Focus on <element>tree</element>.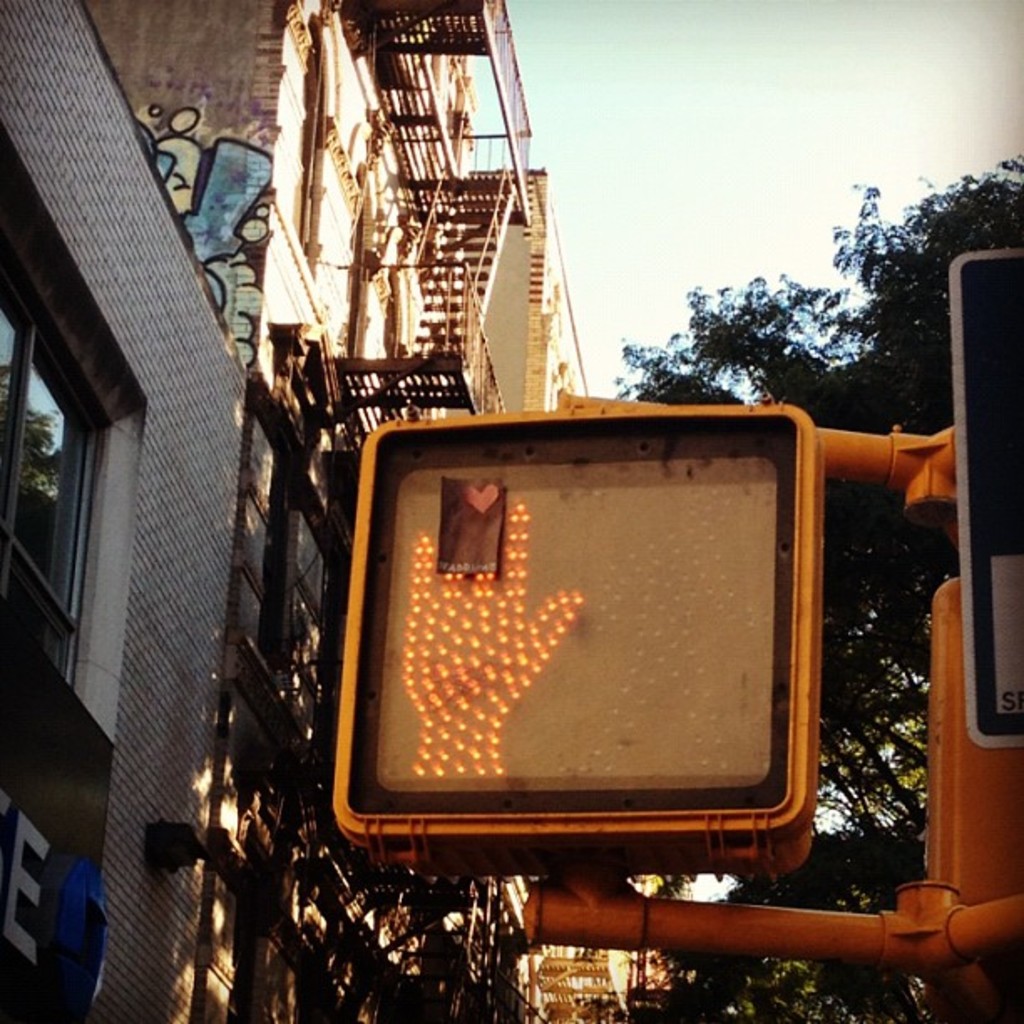
Focused at Rect(648, 251, 888, 398).
